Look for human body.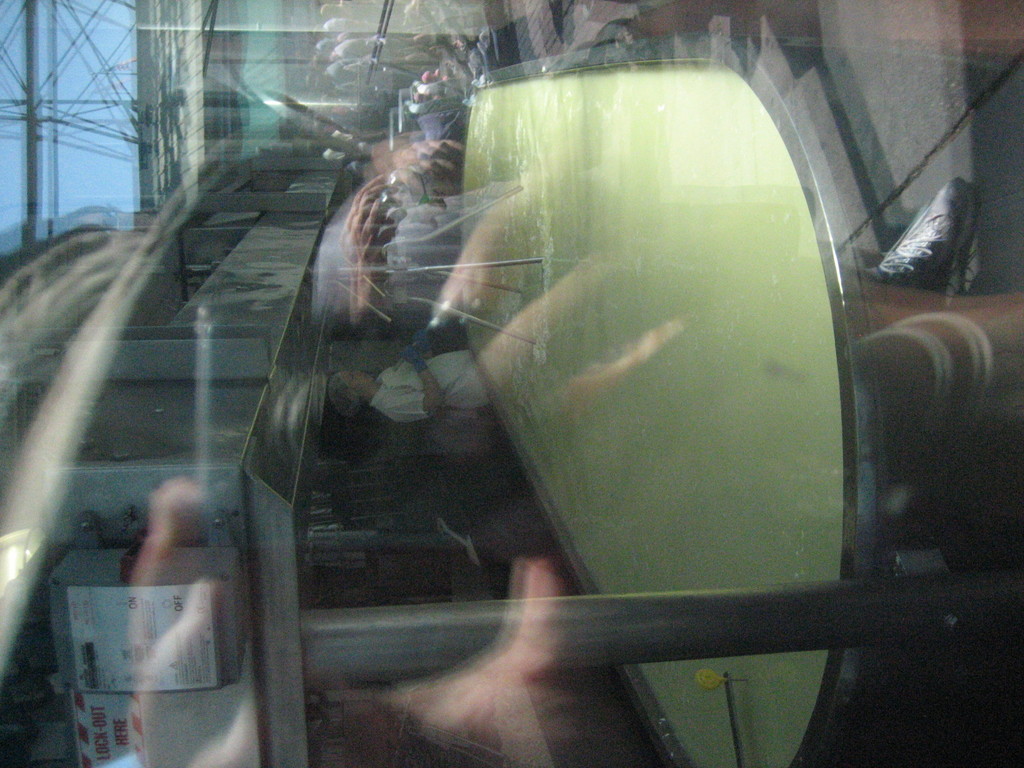
Found: (330, 324, 488, 422).
